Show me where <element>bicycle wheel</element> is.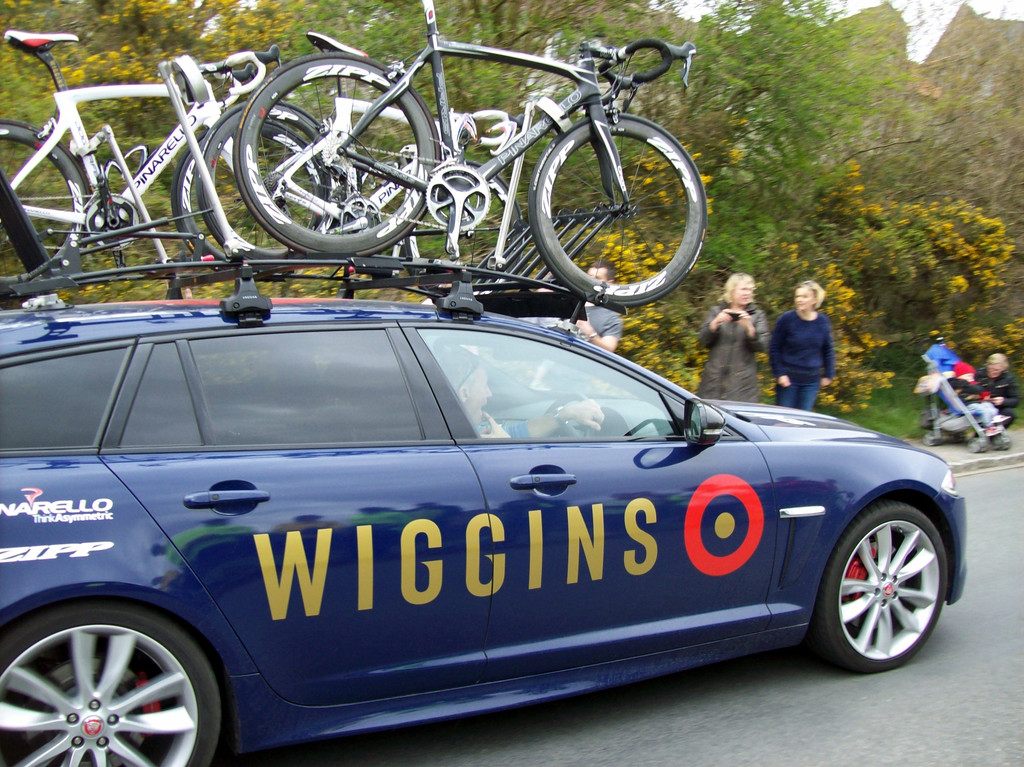
<element>bicycle wheel</element> is at box=[166, 120, 326, 257].
